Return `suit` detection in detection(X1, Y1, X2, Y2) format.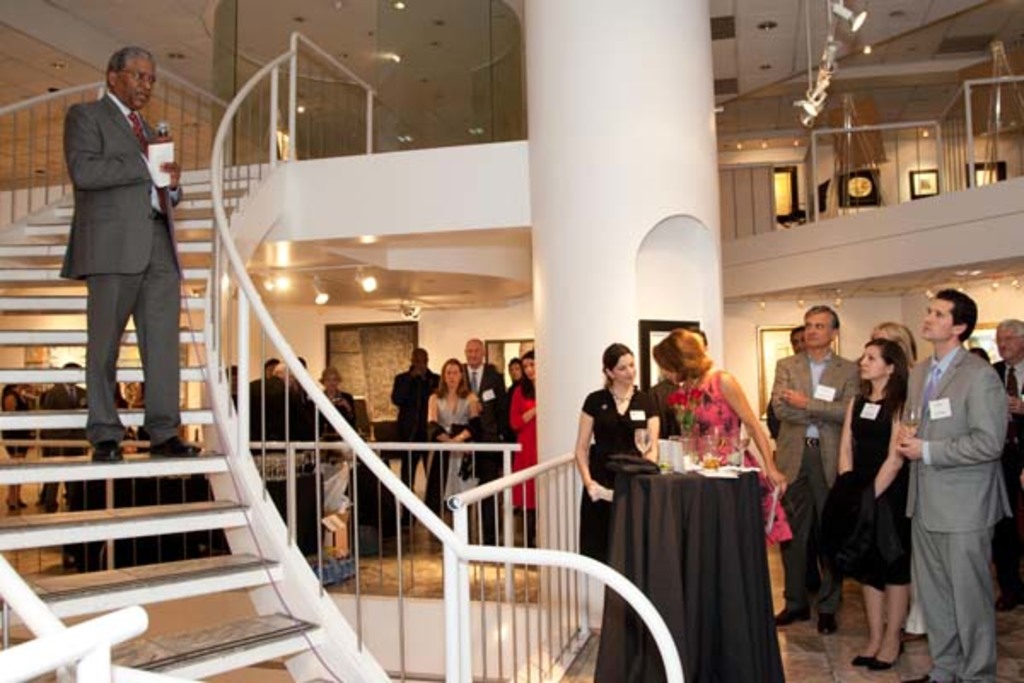
detection(44, 382, 94, 505).
